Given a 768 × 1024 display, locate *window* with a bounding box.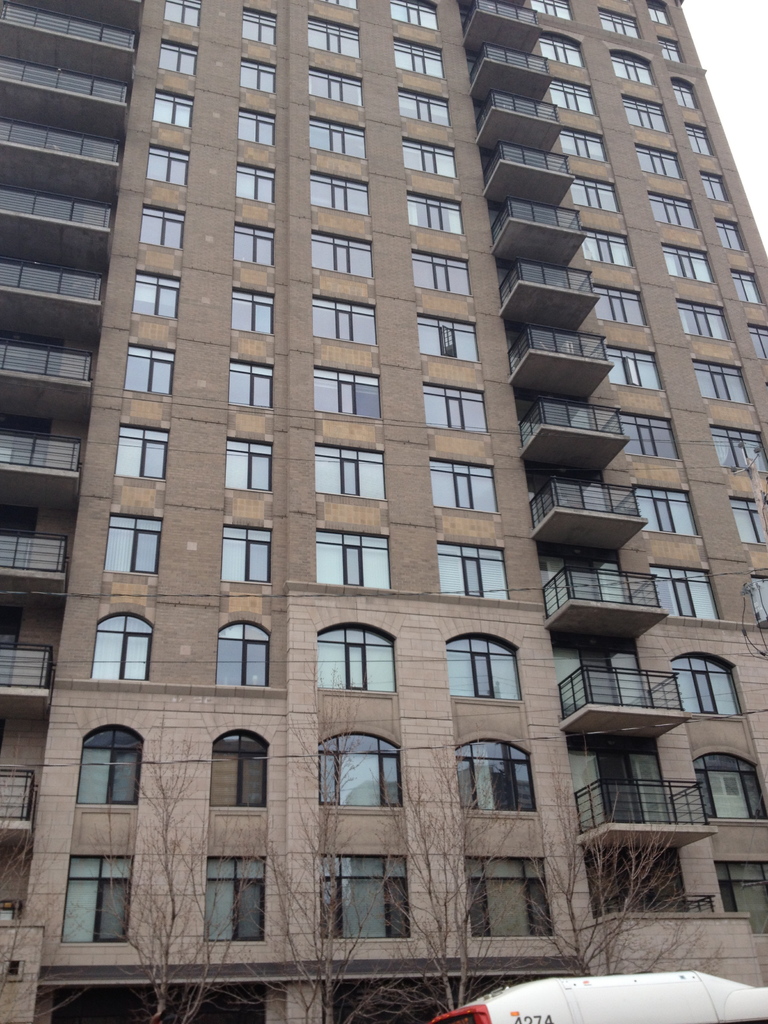
Located: 150 92 196 128.
